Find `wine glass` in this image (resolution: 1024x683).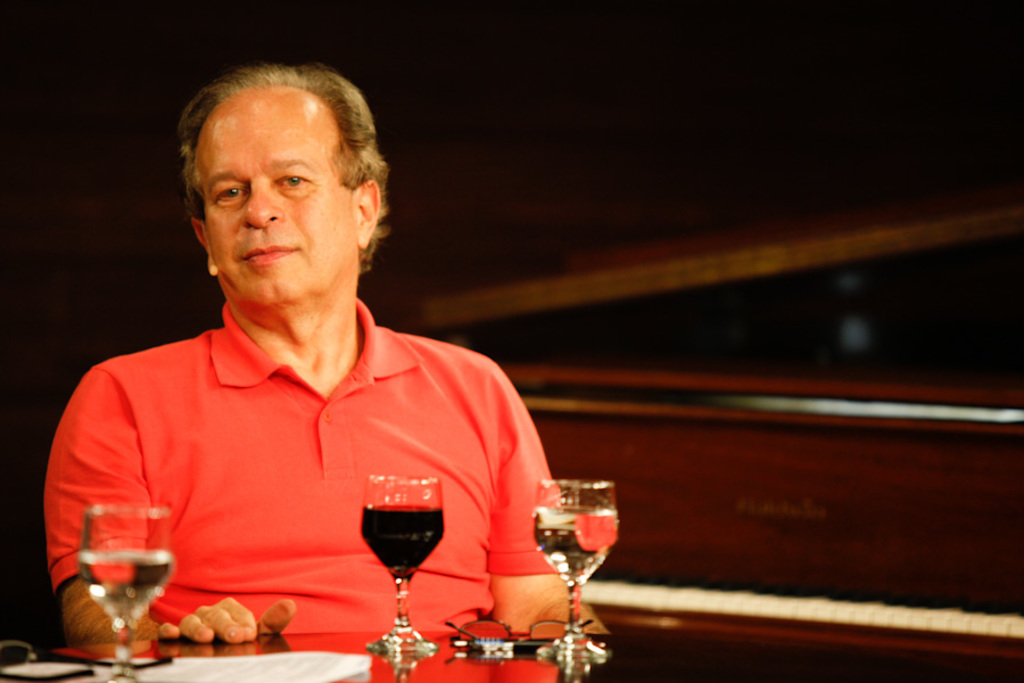
x1=365 y1=482 x2=441 y2=657.
